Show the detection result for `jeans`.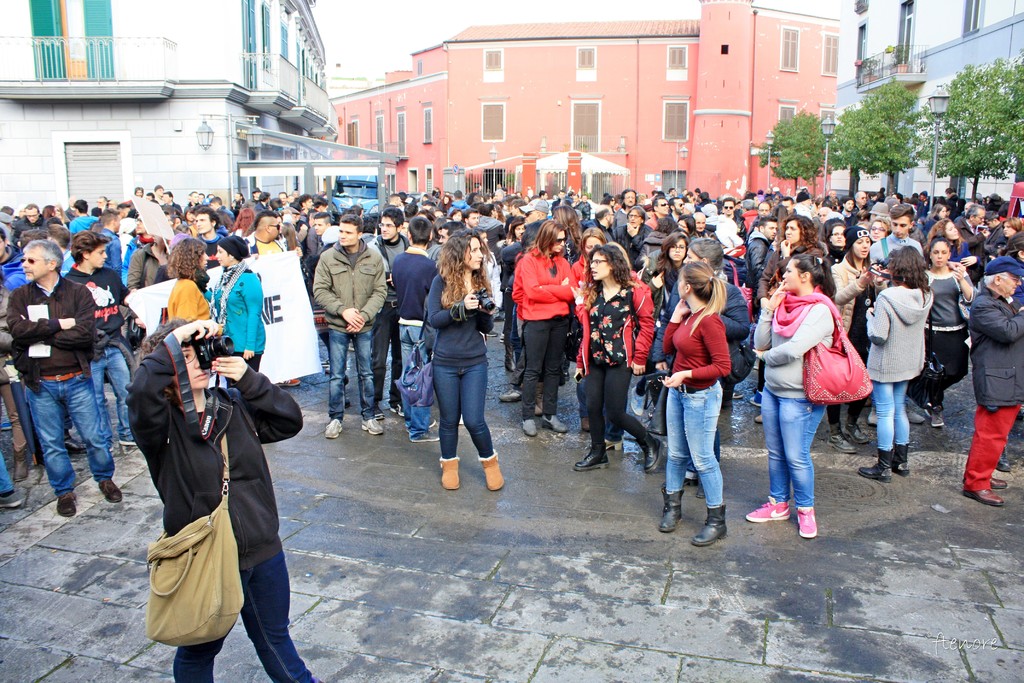
x1=17 y1=379 x2=109 y2=497.
